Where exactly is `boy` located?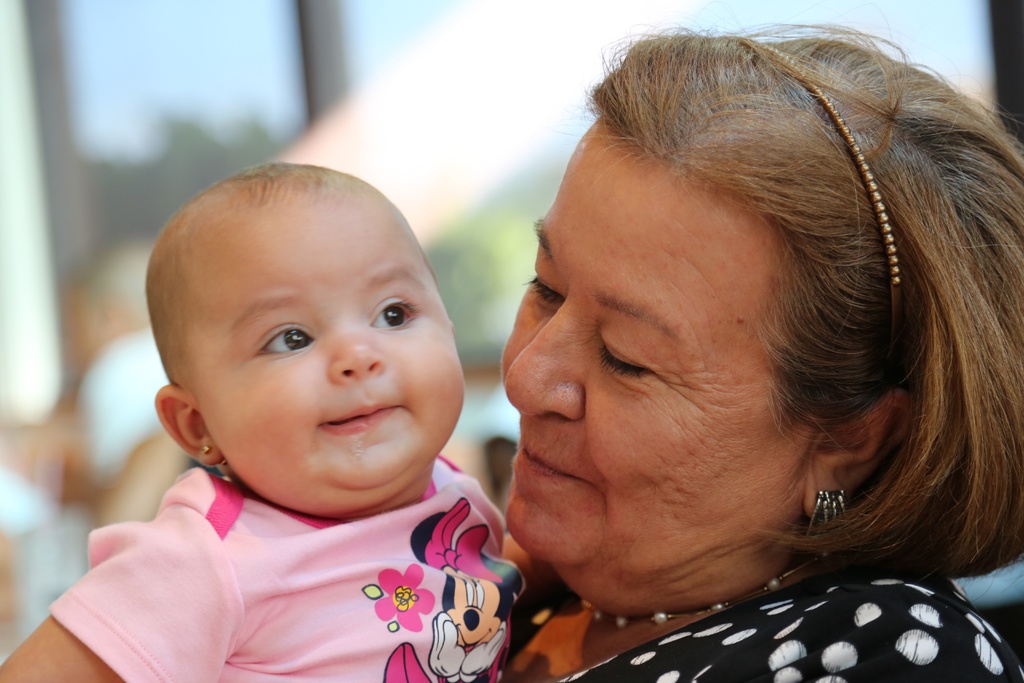
Its bounding box is <bbox>87, 131, 531, 682</bbox>.
